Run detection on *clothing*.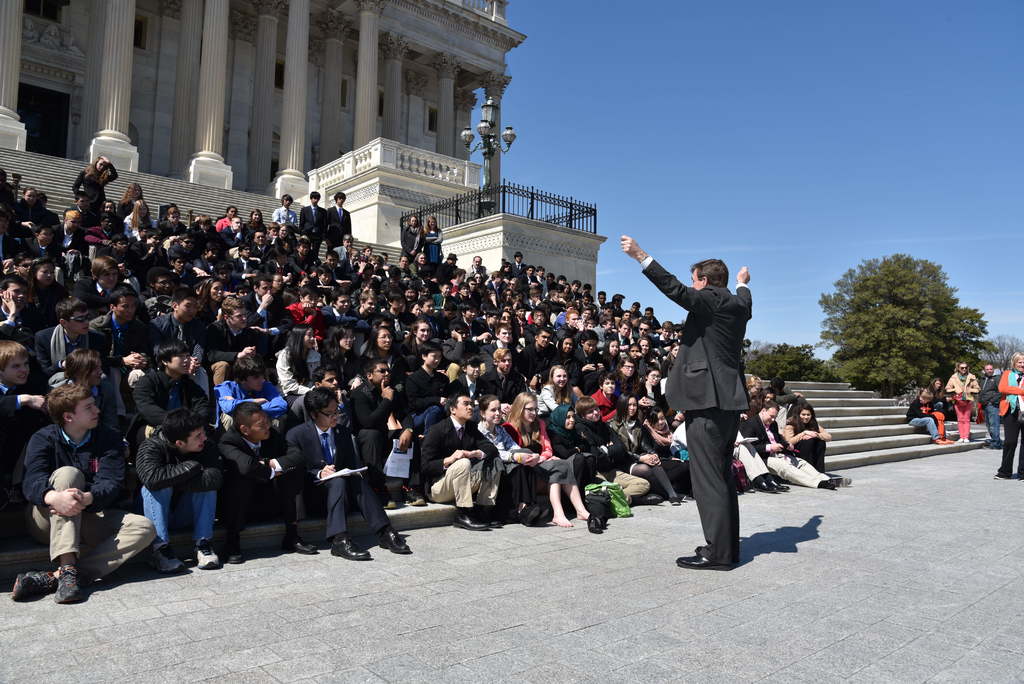
Result: l=135, t=426, r=229, b=530.
